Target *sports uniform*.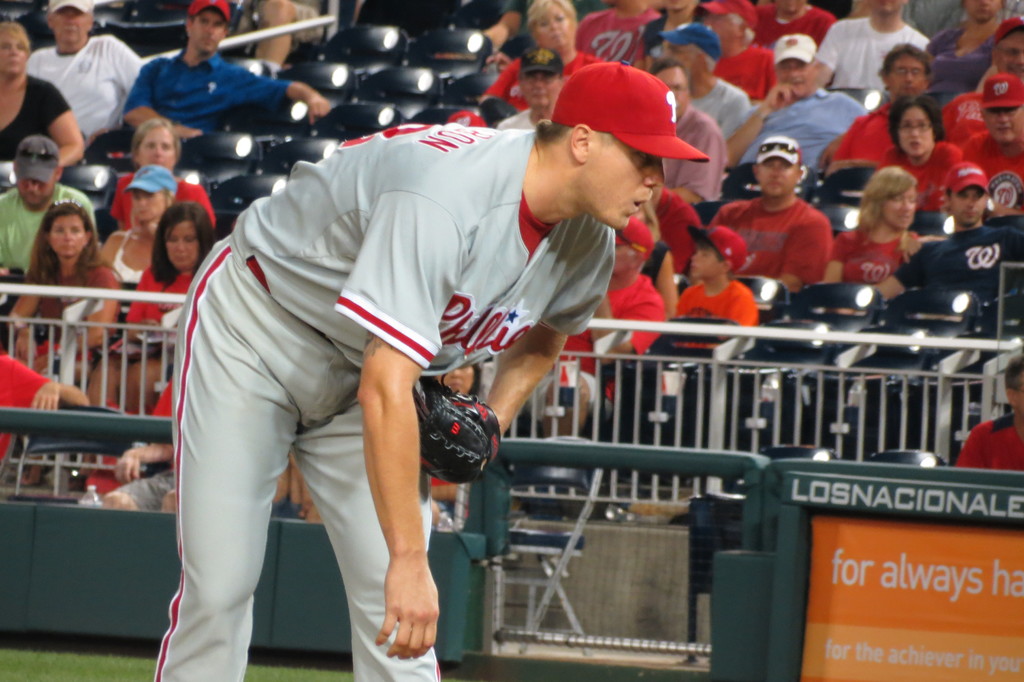
Target region: pyautogui.locateOnScreen(146, 114, 609, 681).
